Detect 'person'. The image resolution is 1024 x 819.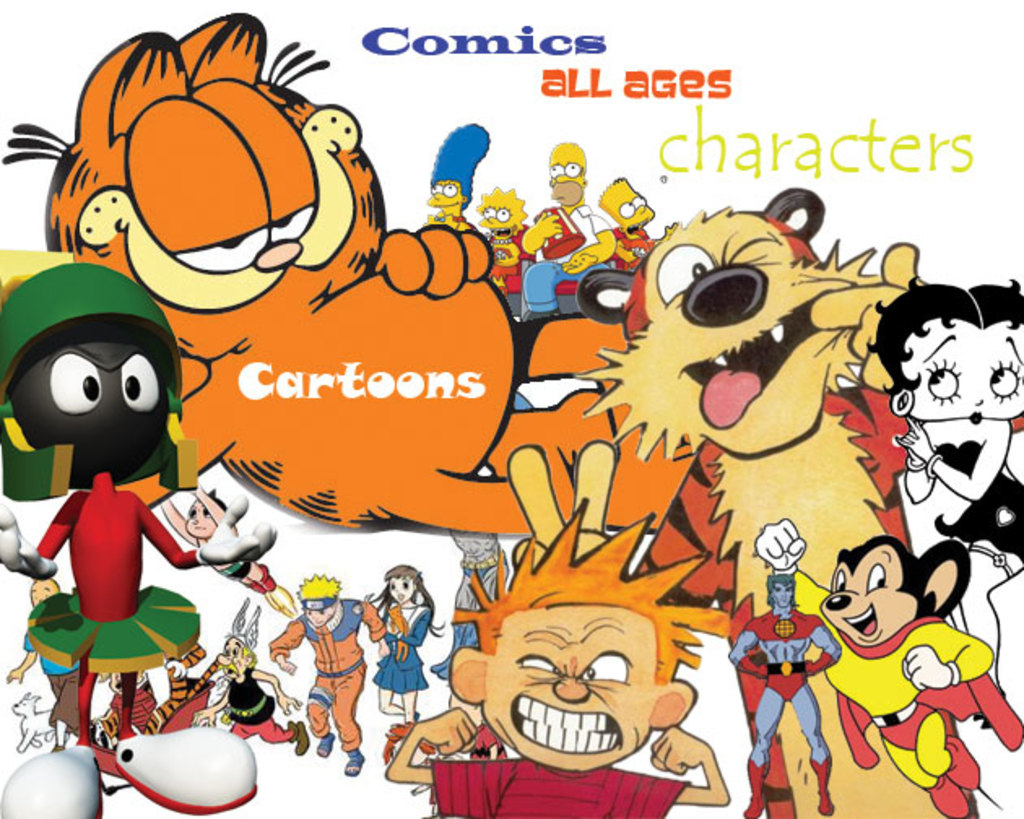
box=[366, 561, 424, 739].
